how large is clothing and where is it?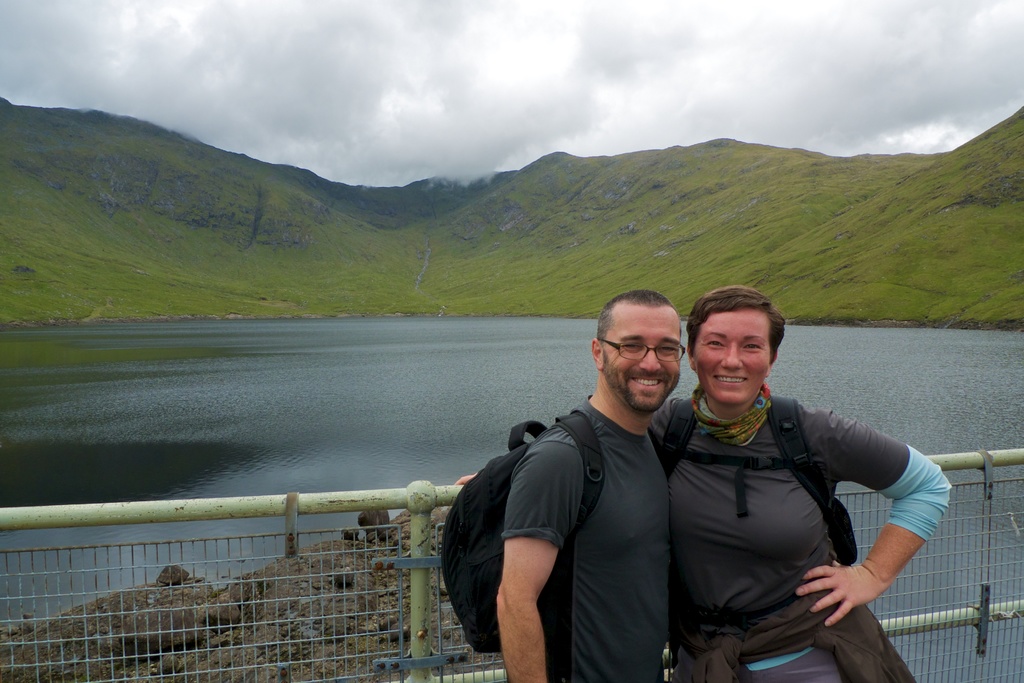
Bounding box: [646, 378, 948, 680].
